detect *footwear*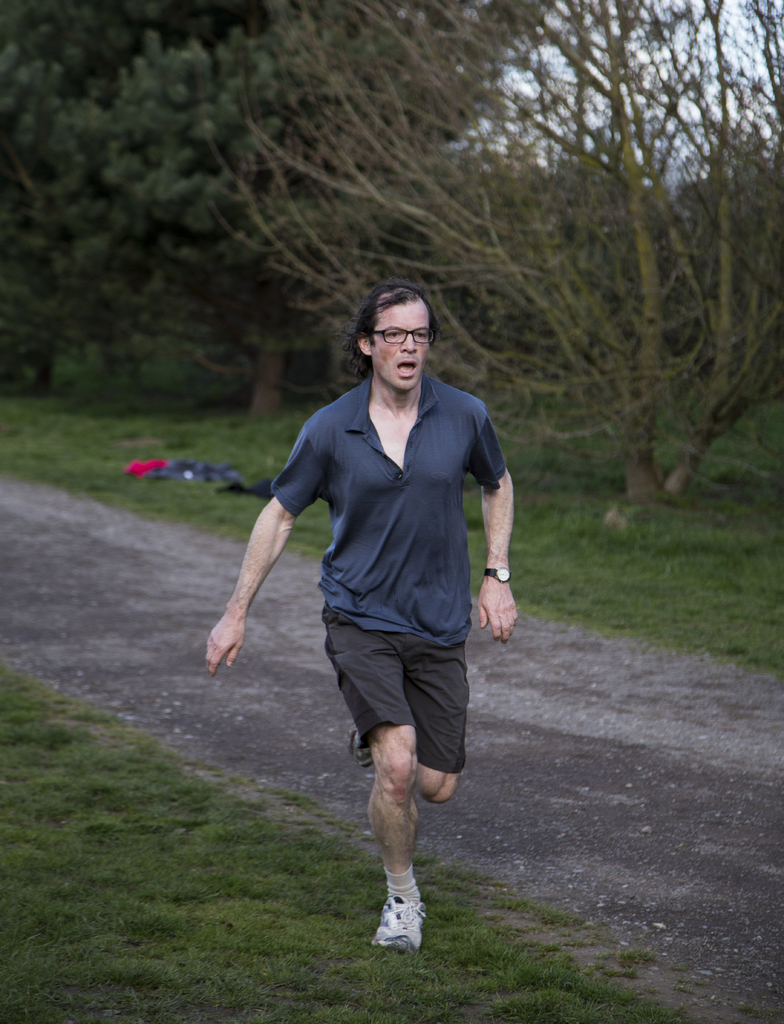
left=349, top=727, right=377, bottom=780
